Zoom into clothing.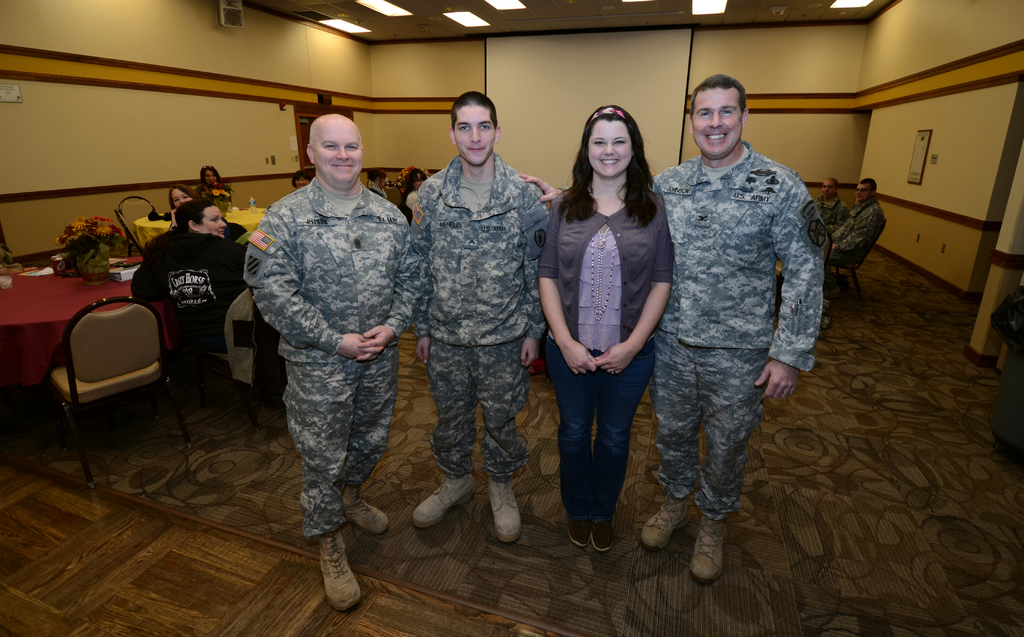
Zoom target: x1=538 y1=195 x2=675 y2=517.
